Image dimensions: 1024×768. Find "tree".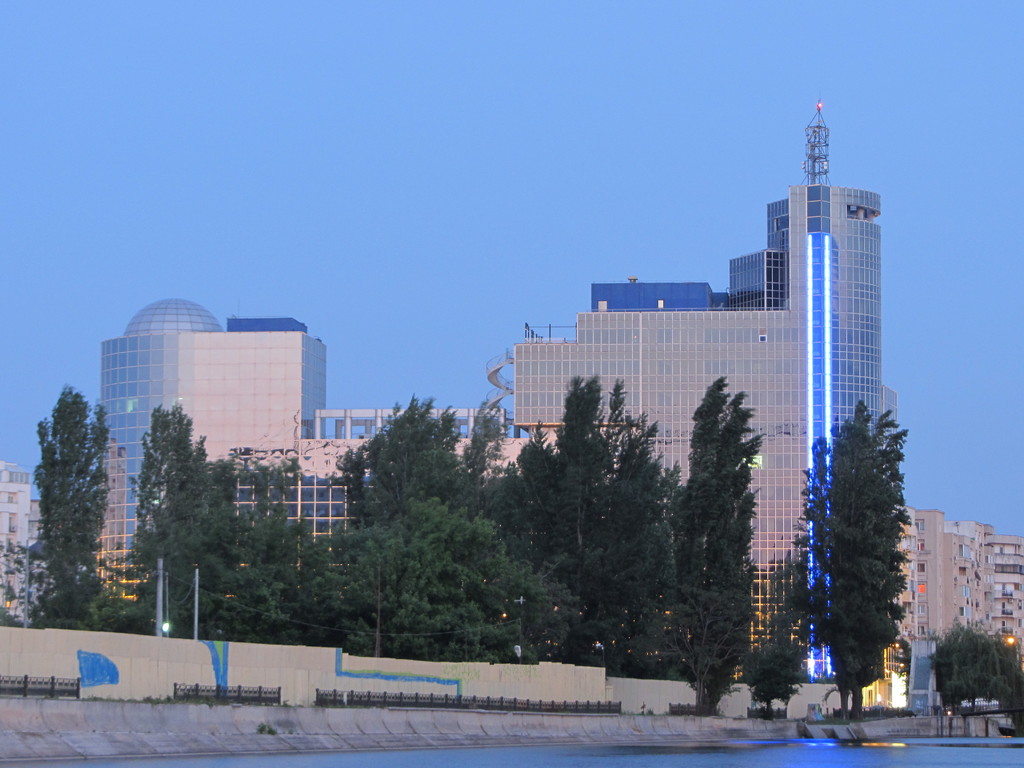
Rect(29, 381, 115, 631).
